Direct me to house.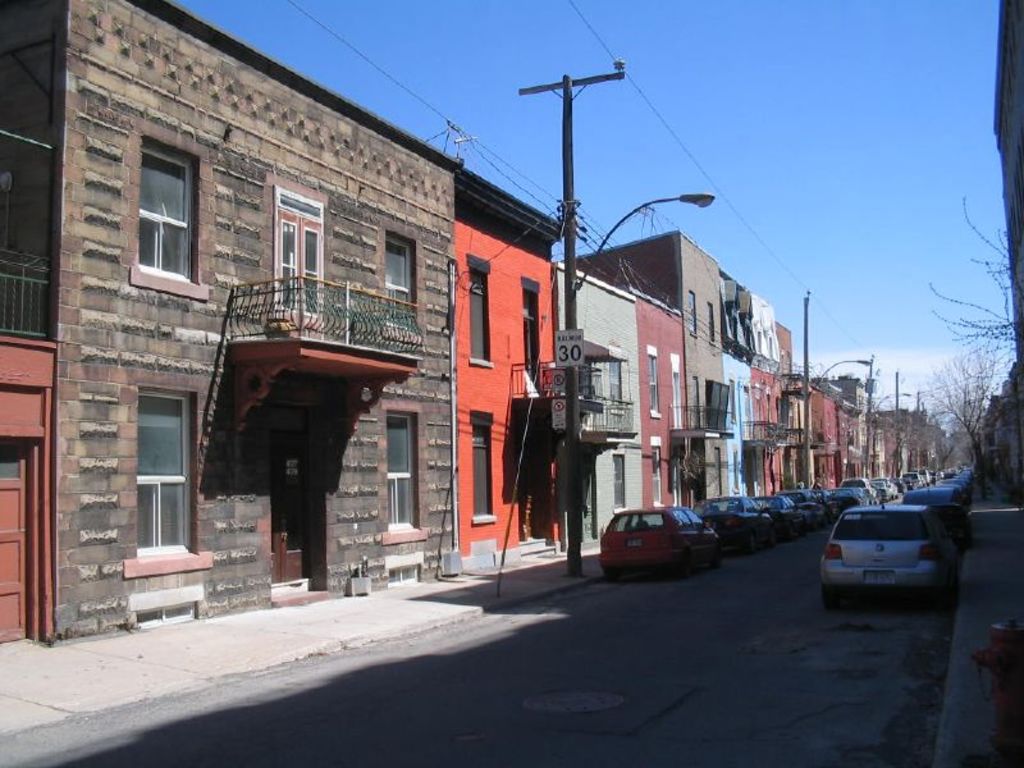
Direction: 628,283,681,506.
